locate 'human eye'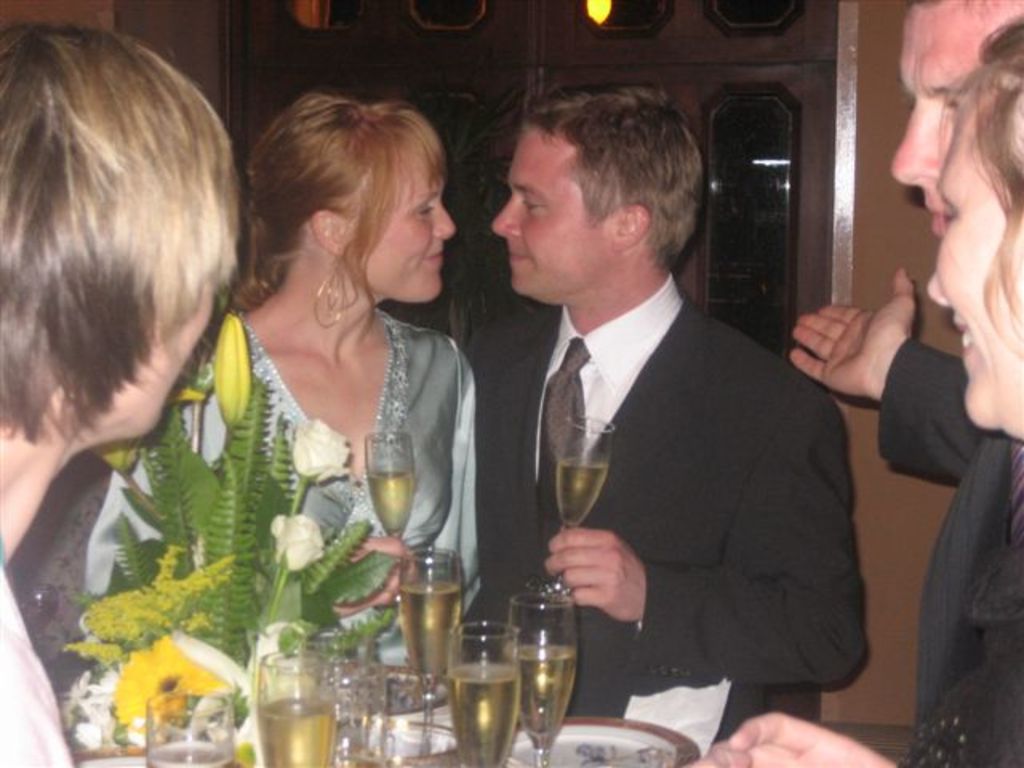
box(408, 198, 432, 218)
